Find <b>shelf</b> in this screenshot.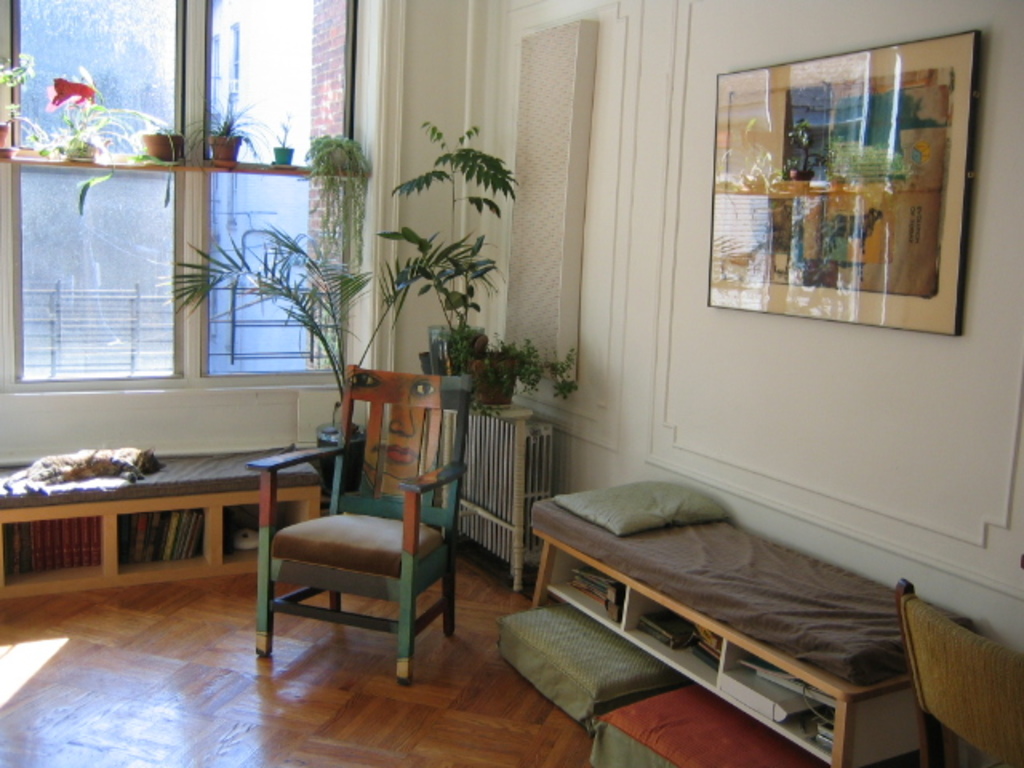
The bounding box for <b>shelf</b> is 542, 550, 834, 766.
